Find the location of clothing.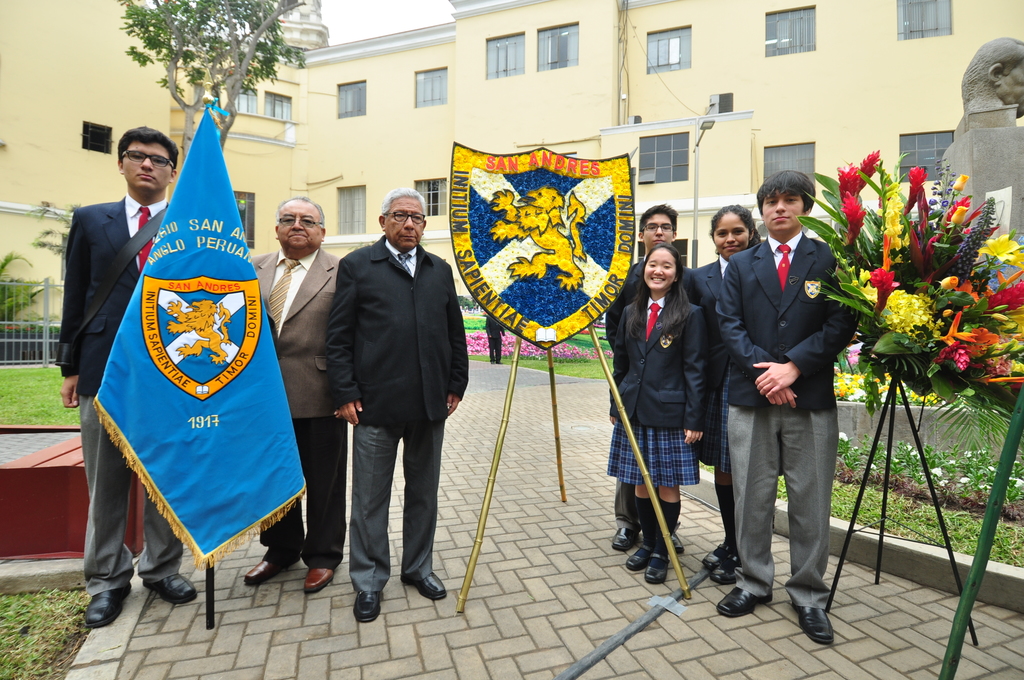
Location: (607, 292, 701, 487).
